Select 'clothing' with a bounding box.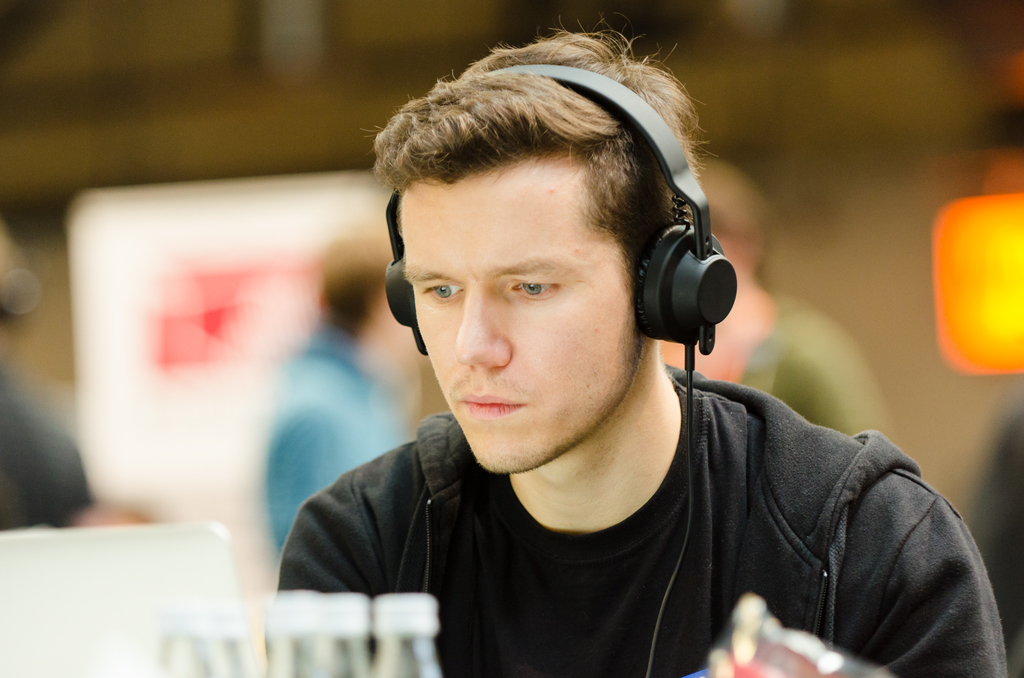
233, 379, 1023, 677.
